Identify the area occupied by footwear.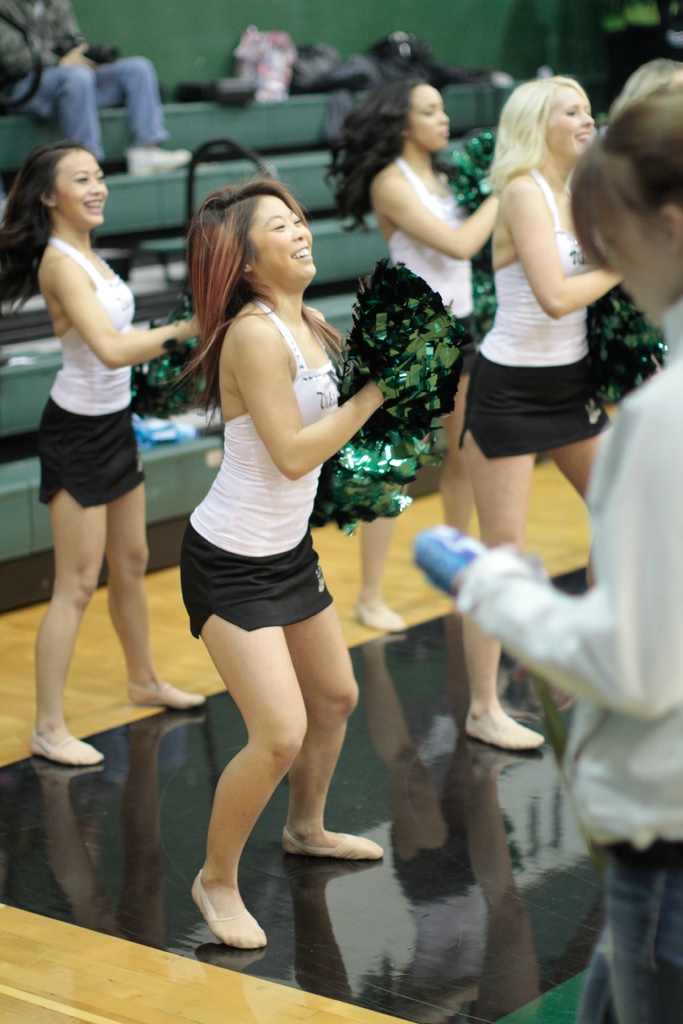
Area: select_region(129, 680, 205, 713).
